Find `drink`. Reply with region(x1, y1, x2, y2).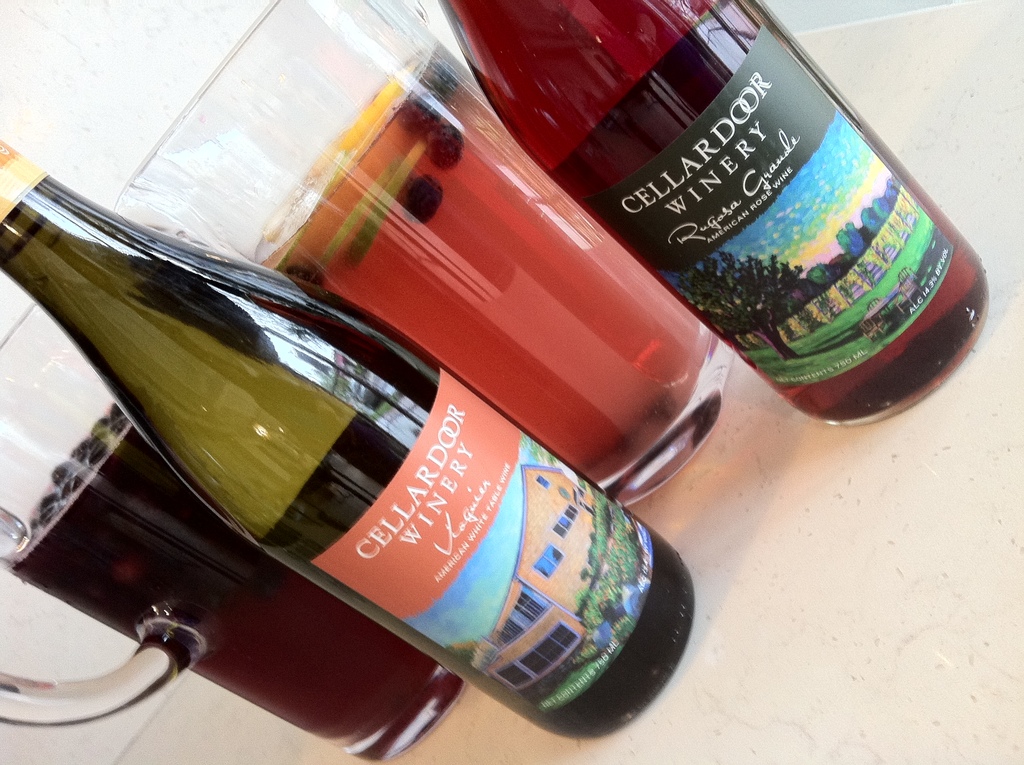
region(0, 139, 687, 739).
